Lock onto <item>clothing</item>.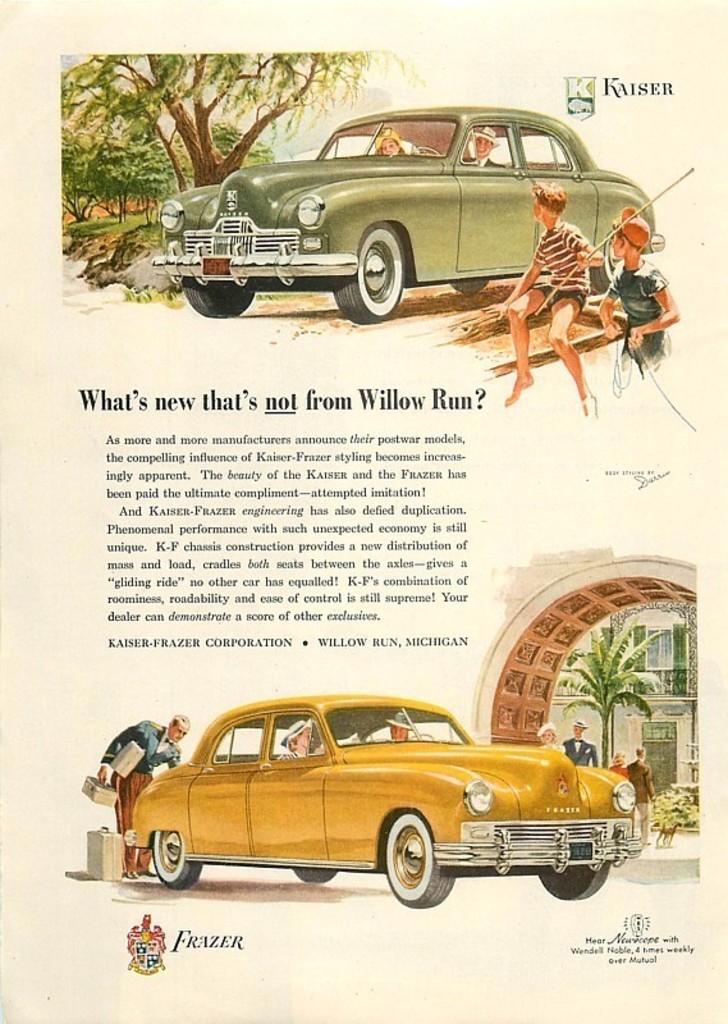
Locked: locate(562, 726, 596, 769).
